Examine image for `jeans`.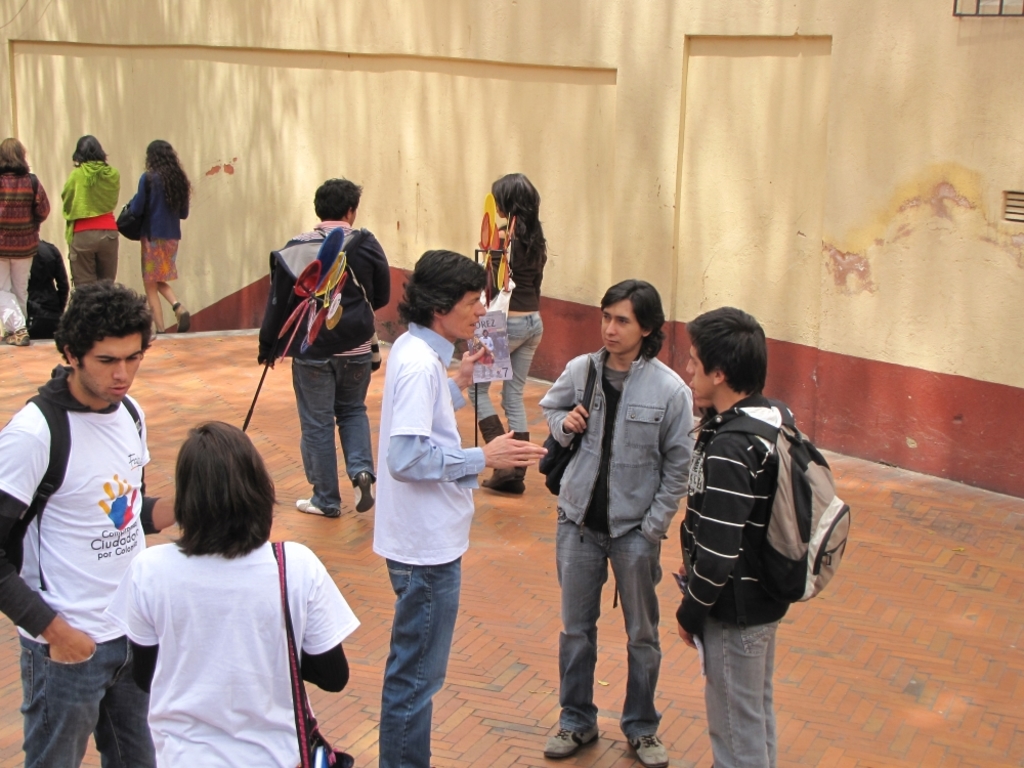
Examination result: box(382, 560, 459, 767).
